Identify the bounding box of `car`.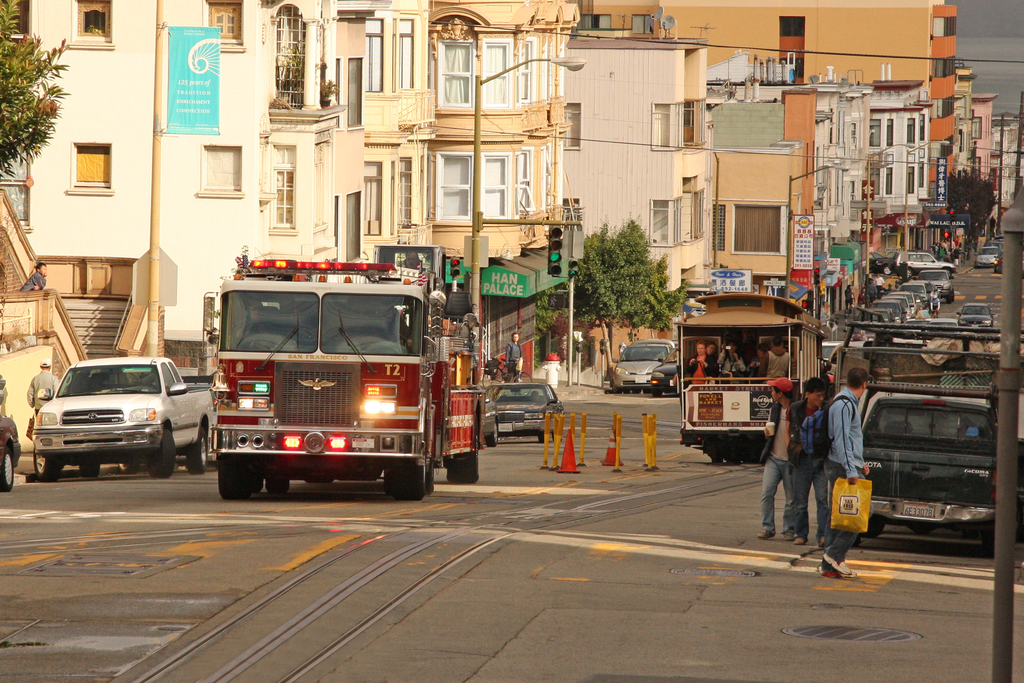
893, 295, 912, 316.
